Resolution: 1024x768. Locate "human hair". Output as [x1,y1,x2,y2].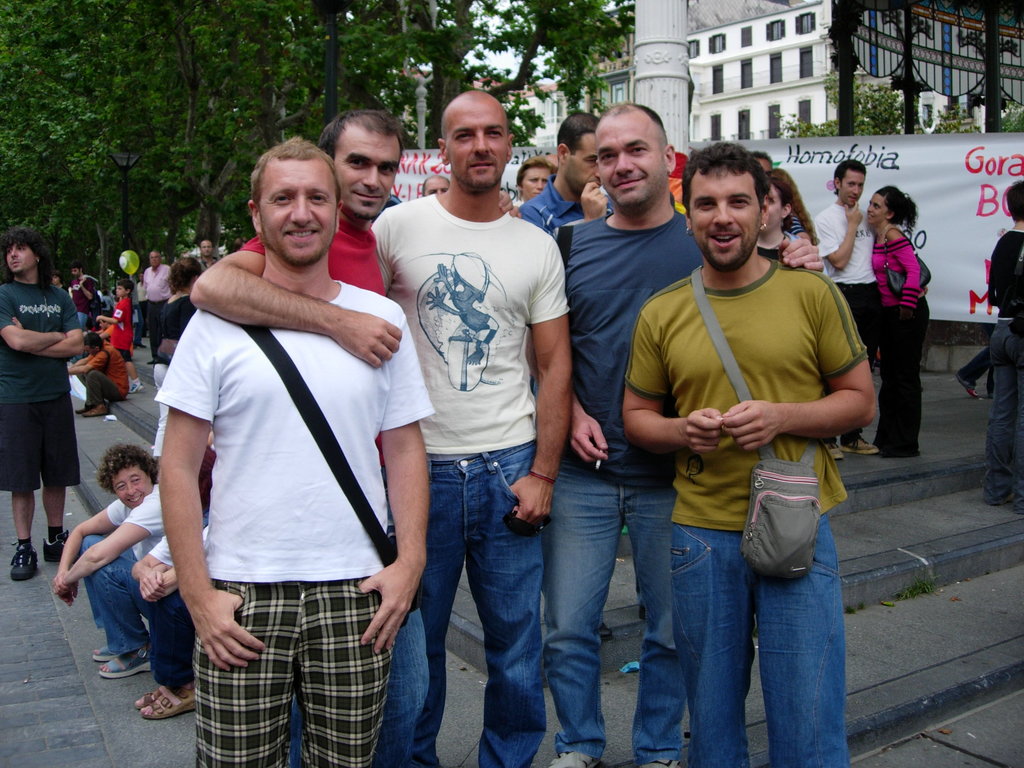
[1005,179,1023,225].
